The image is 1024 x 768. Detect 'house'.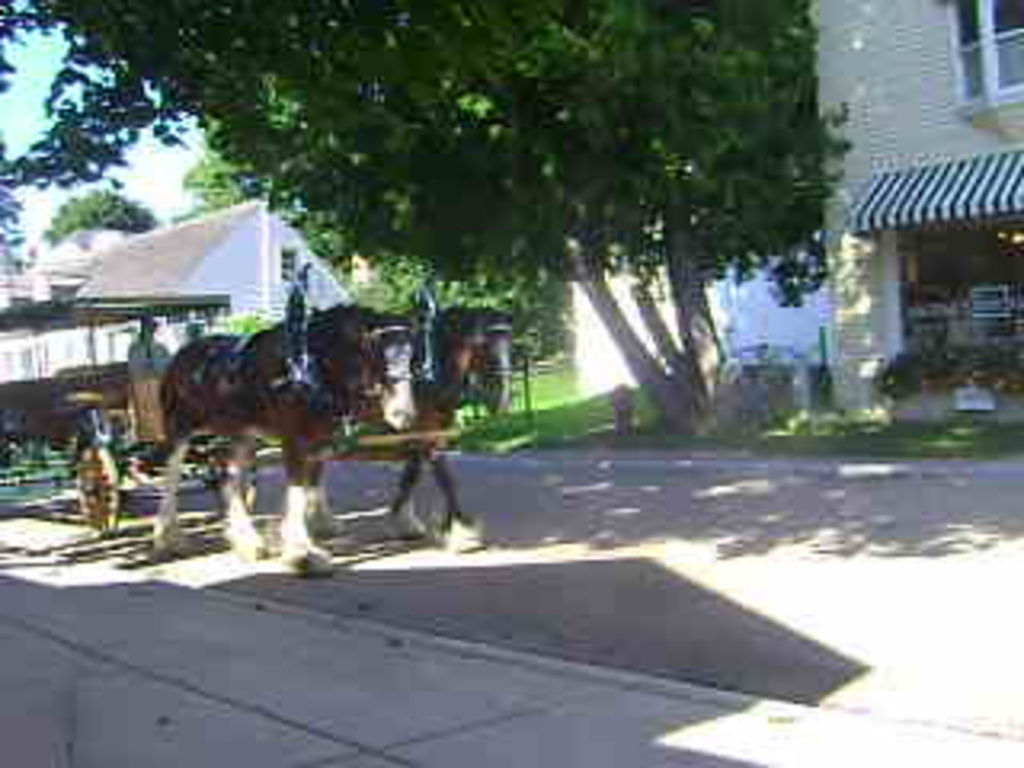
Detection: left=794, top=0, right=1021, bottom=406.
